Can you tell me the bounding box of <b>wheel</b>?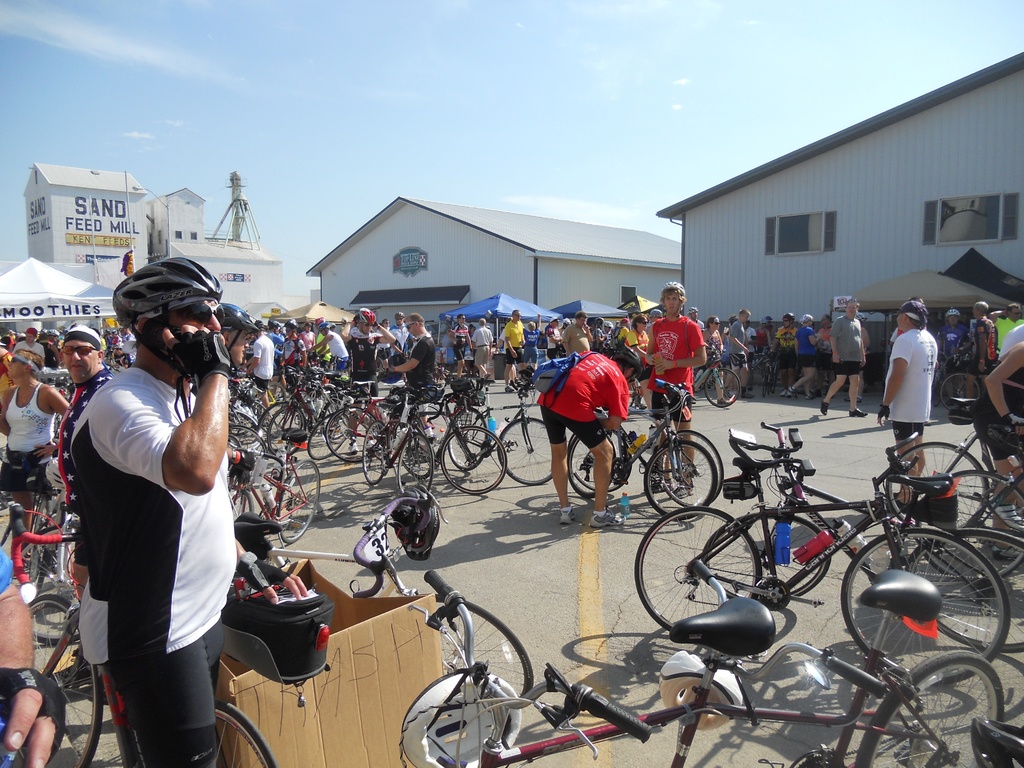
pyautogui.locateOnScreen(256, 400, 303, 451).
